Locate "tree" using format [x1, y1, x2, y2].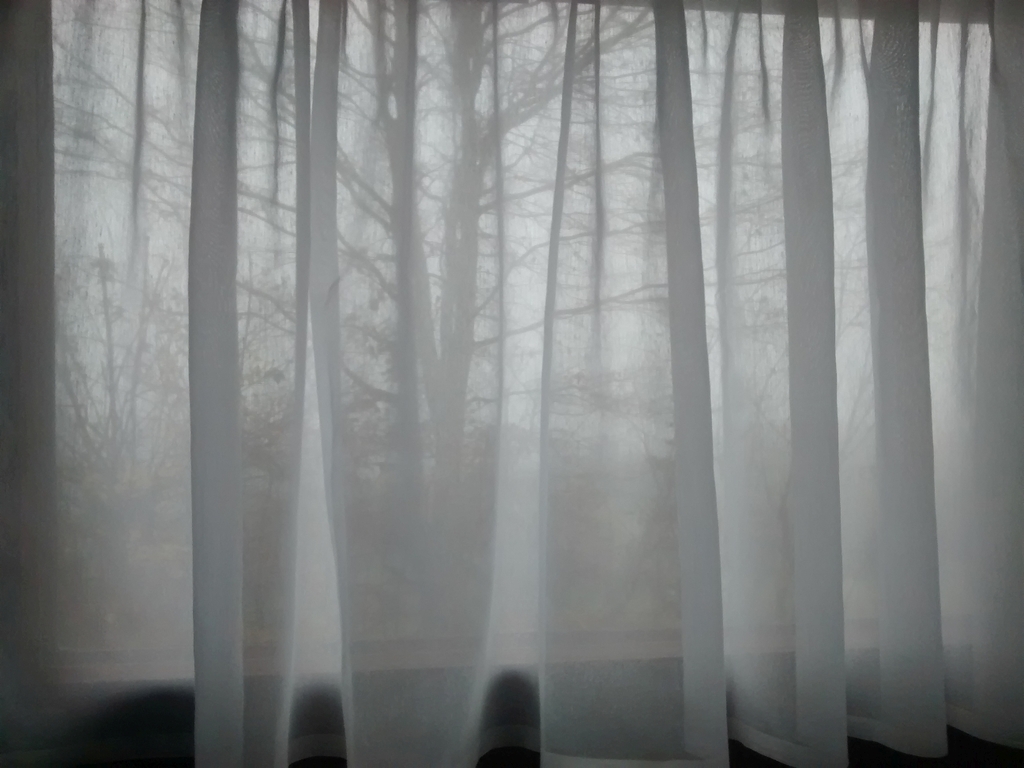
[51, 0, 984, 668].
